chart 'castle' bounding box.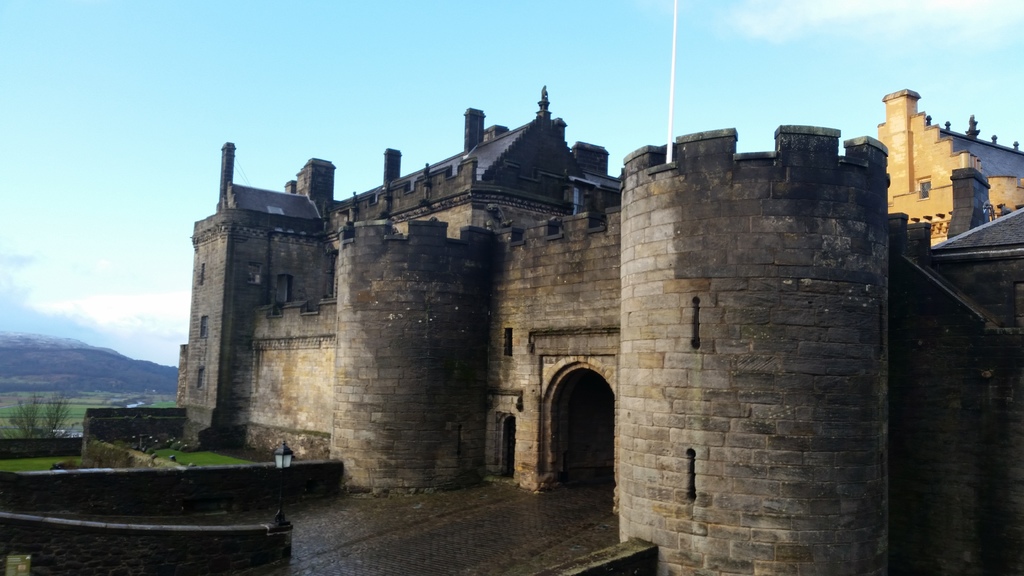
Charted: Rect(0, 0, 1023, 575).
